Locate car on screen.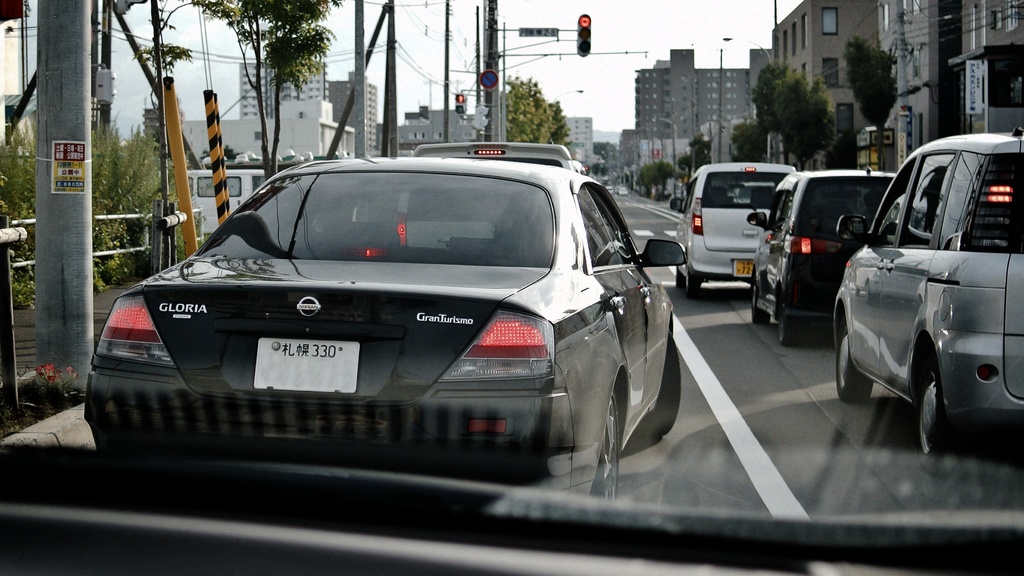
On screen at <box>838,124,1023,456</box>.
